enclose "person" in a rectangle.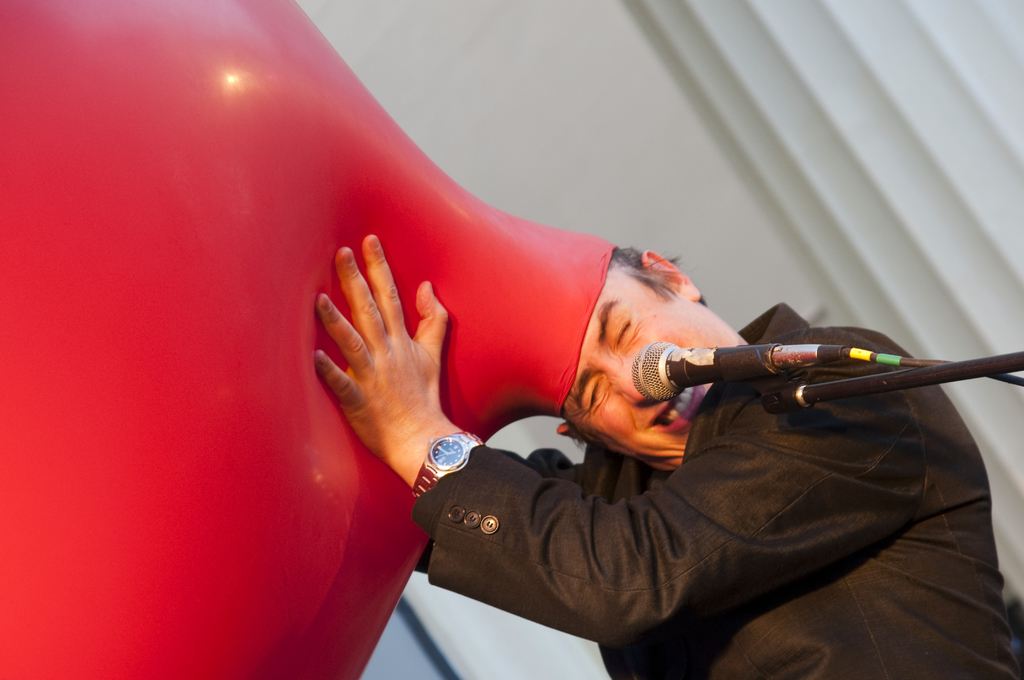
x1=316, y1=235, x2=1023, y2=679.
